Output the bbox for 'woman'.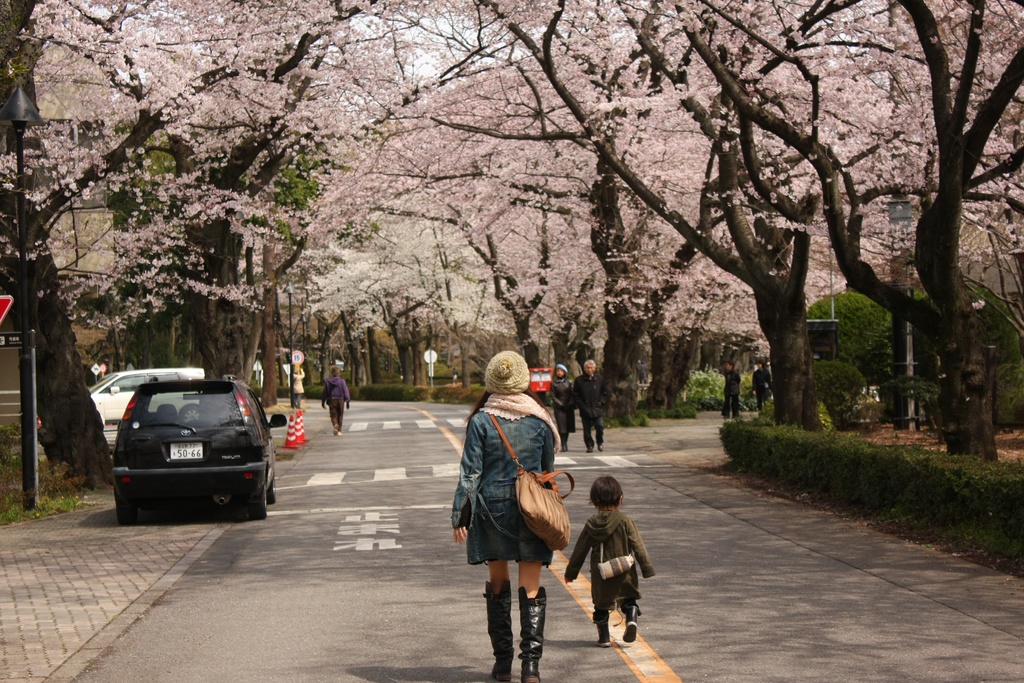
(751, 363, 771, 409).
